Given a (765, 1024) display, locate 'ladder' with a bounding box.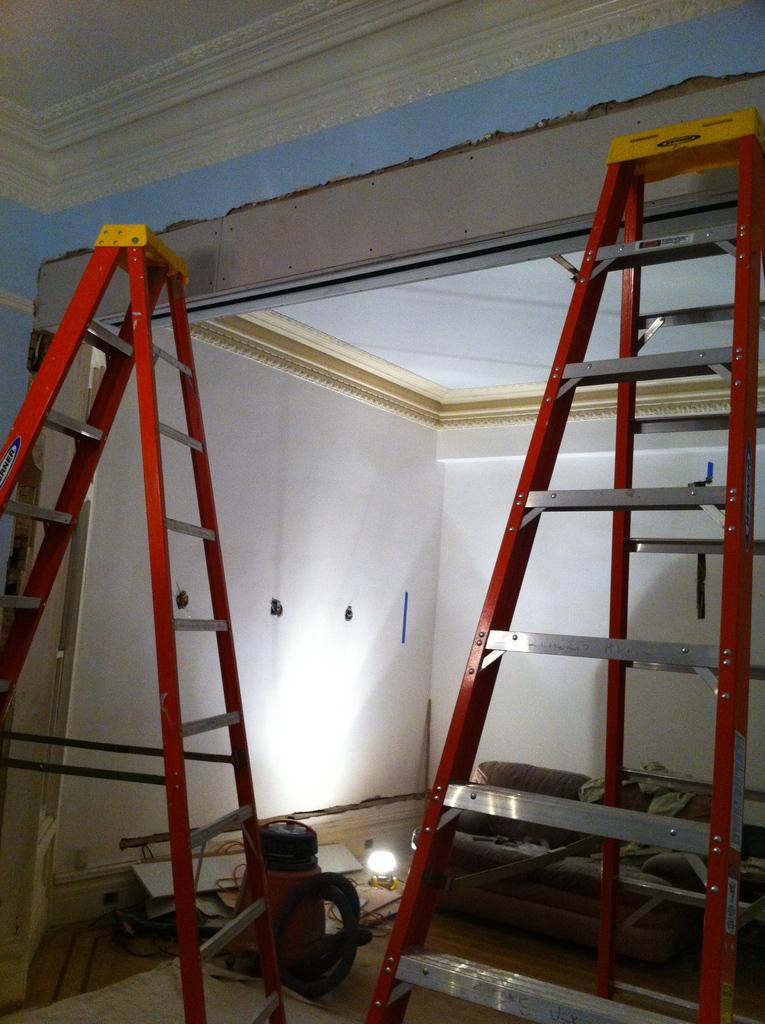
Located: select_region(364, 104, 764, 1023).
